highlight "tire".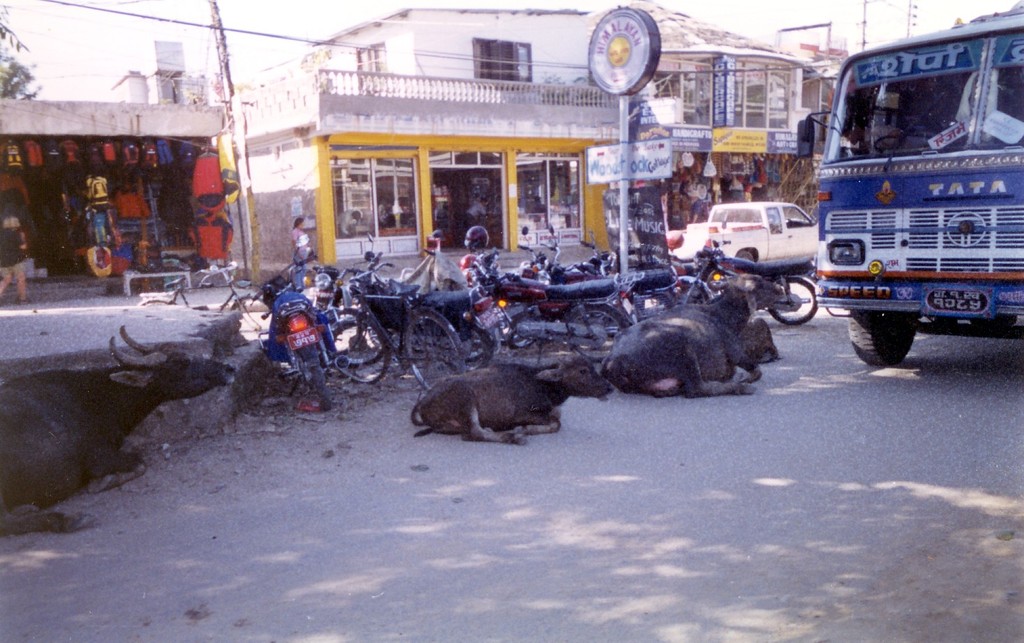
Highlighted region: {"x1": 847, "y1": 306, "x2": 907, "y2": 371}.
